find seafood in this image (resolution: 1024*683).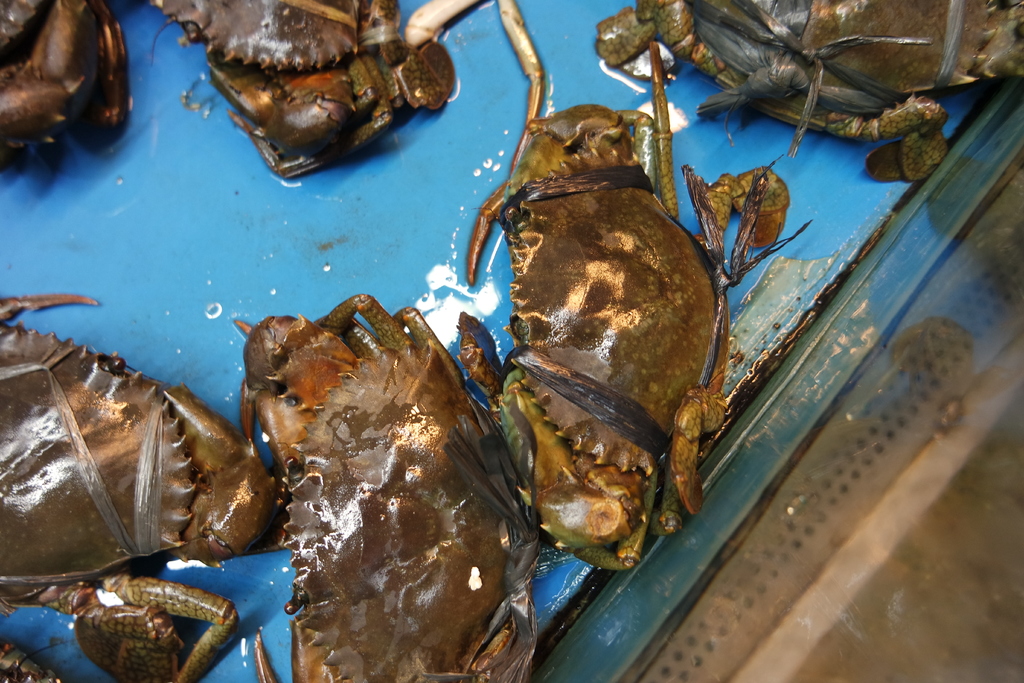
bbox(590, 0, 1023, 186).
